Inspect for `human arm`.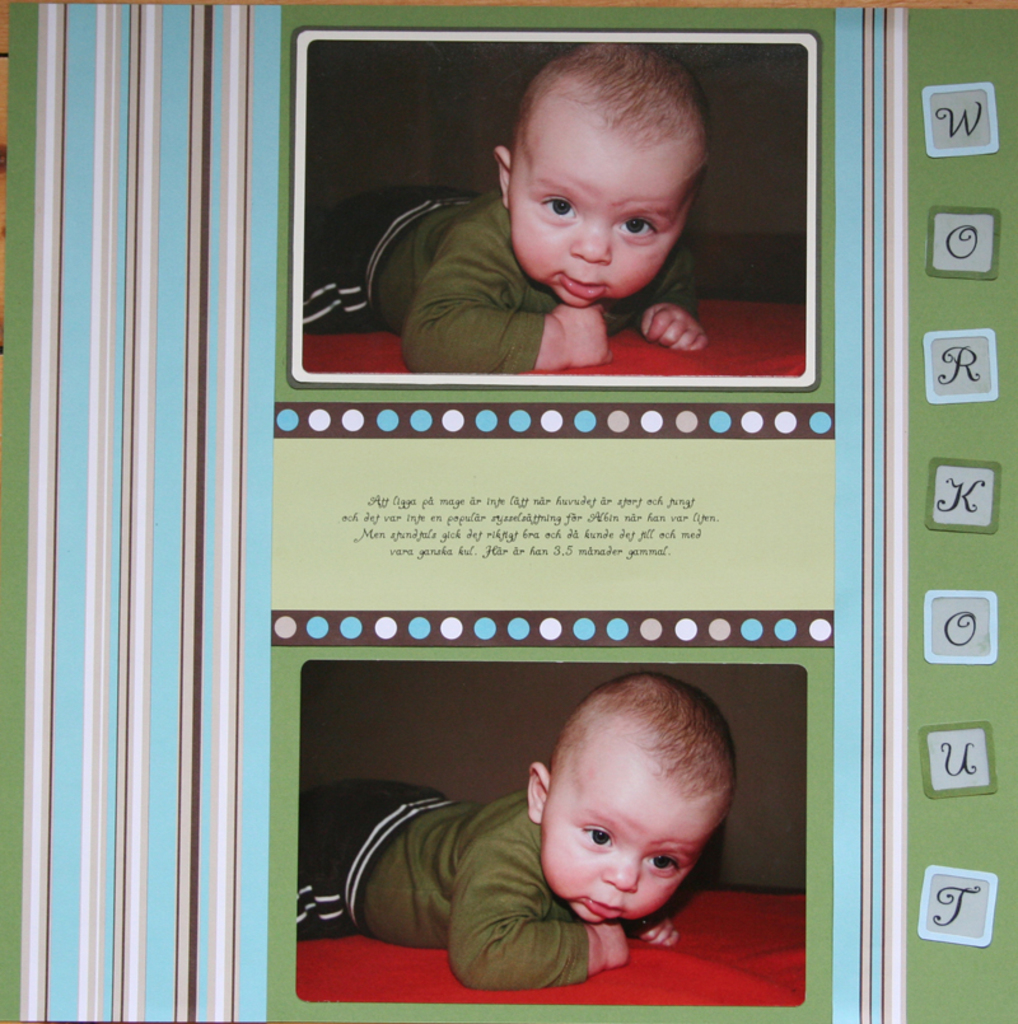
Inspection: bbox=[644, 234, 718, 349].
